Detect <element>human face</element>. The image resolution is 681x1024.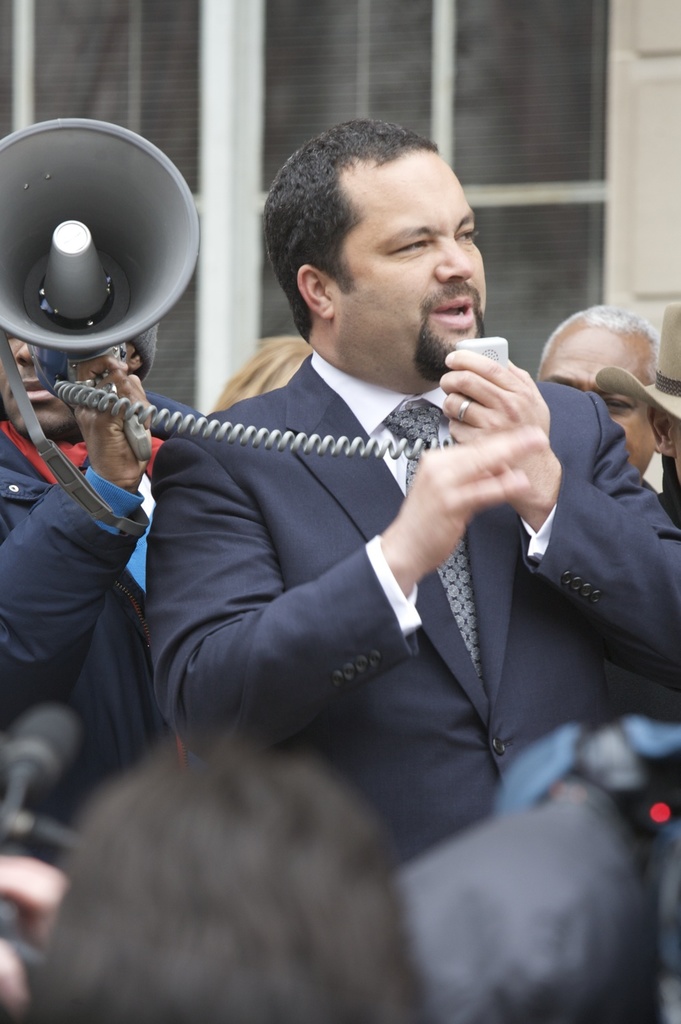
box(534, 329, 652, 474).
